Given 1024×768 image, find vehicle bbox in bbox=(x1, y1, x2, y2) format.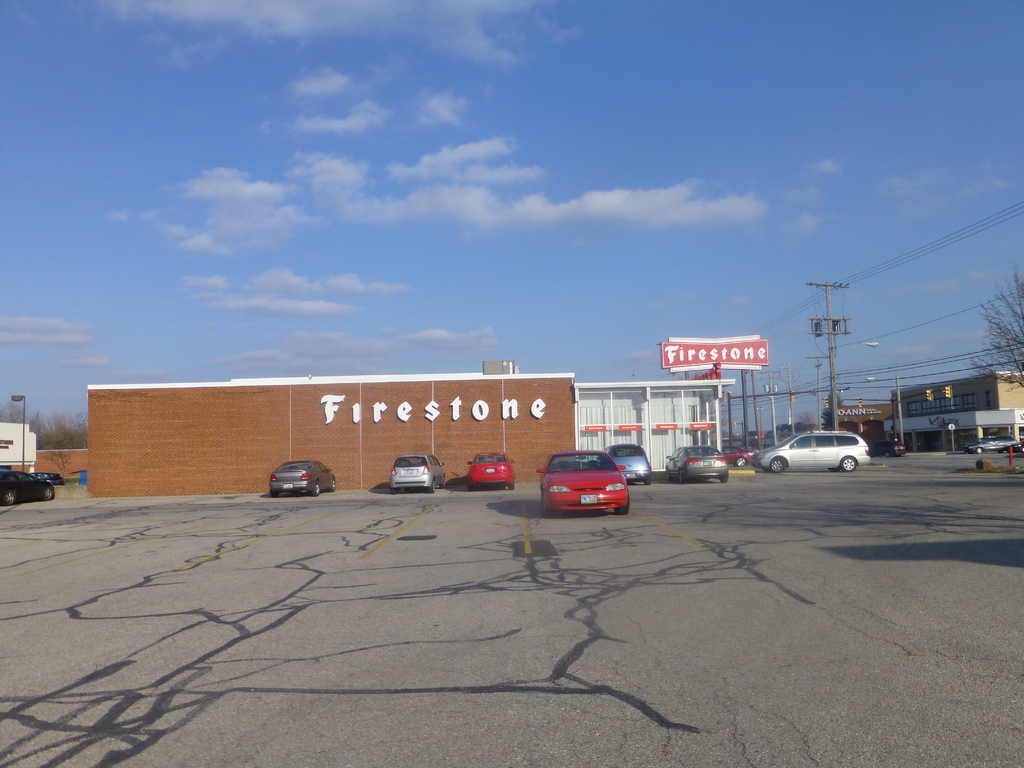
bbox=(266, 456, 339, 498).
